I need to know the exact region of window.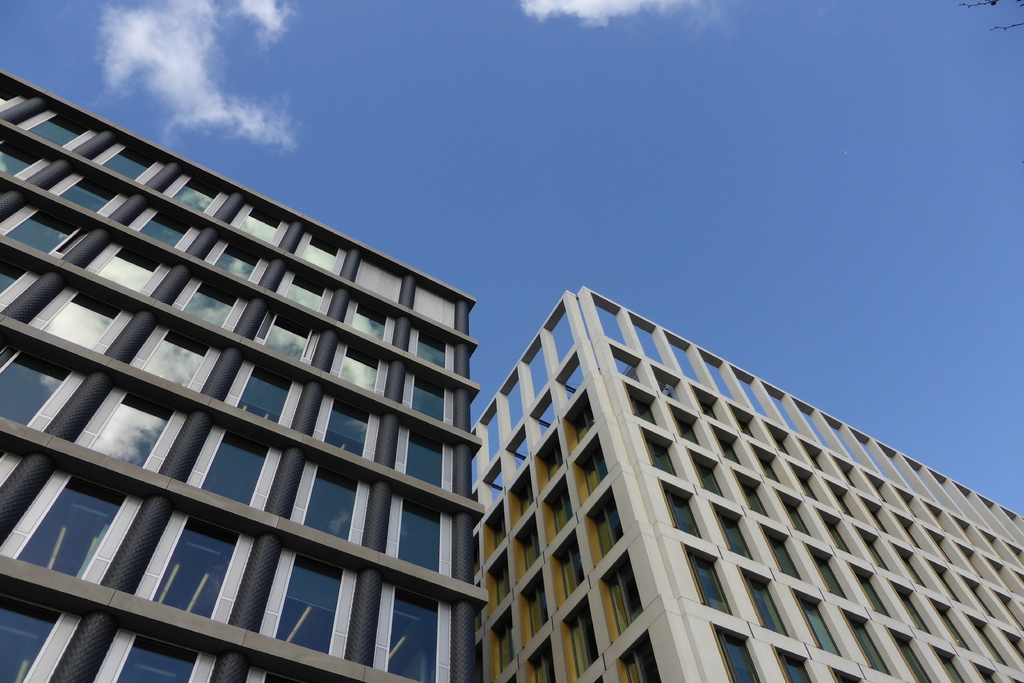
Region: [889,627,930,682].
